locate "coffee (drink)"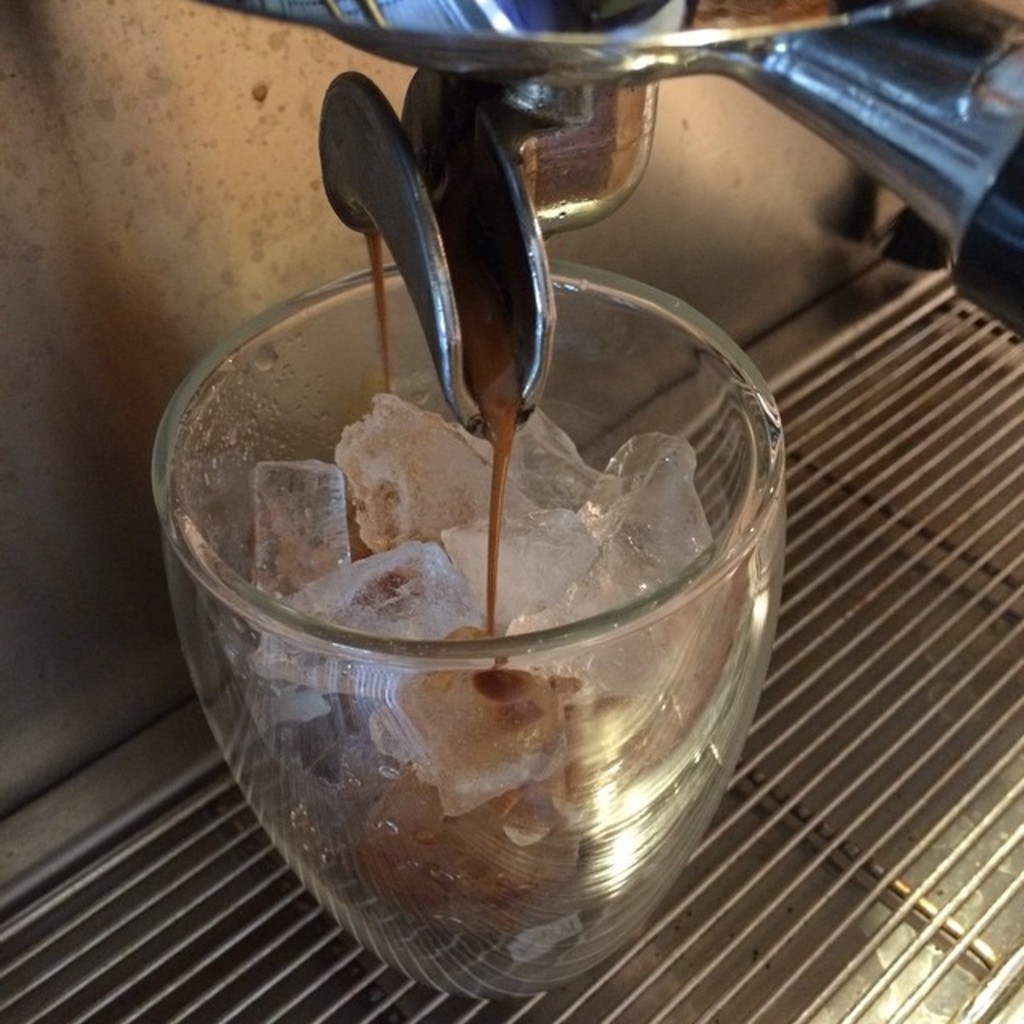
392, 117, 517, 613
